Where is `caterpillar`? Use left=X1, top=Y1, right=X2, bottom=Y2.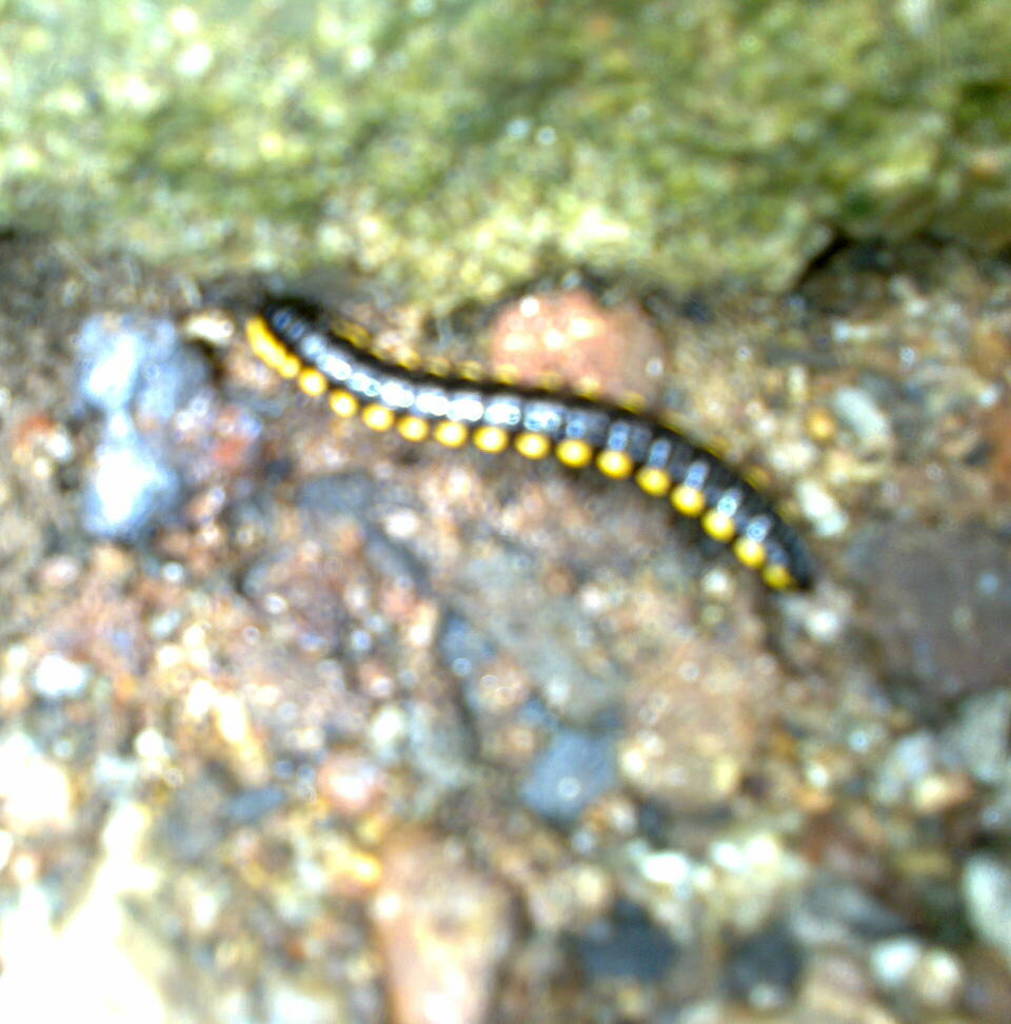
left=224, top=277, right=806, bottom=633.
